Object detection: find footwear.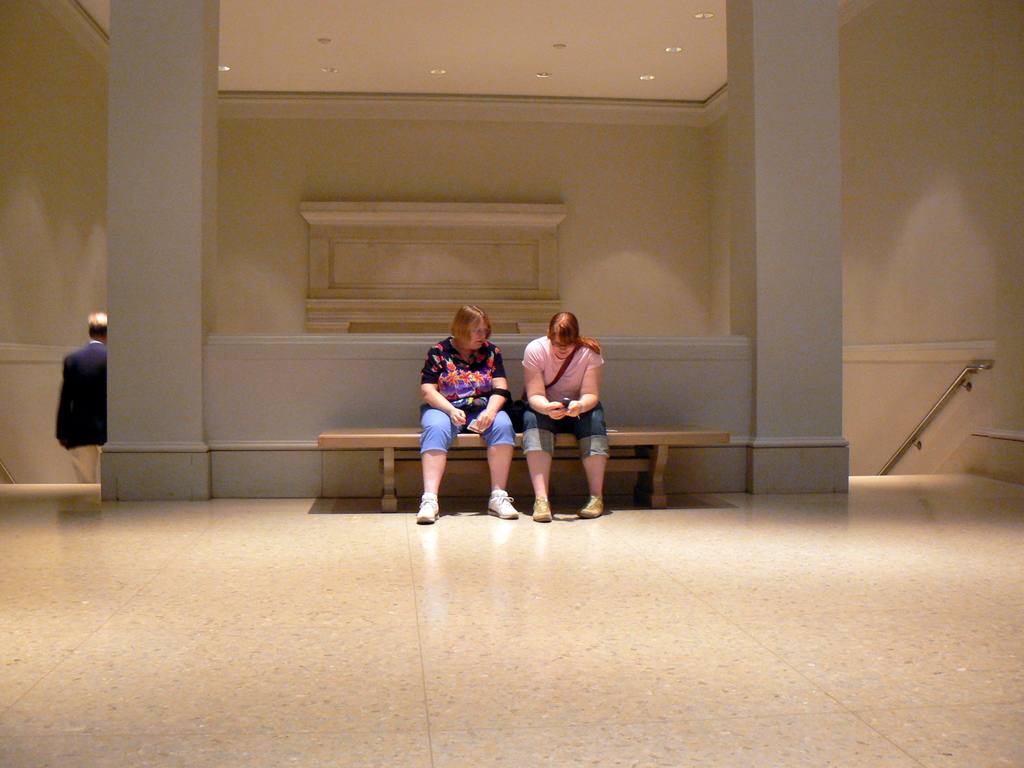
select_region(416, 495, 440, 521).
